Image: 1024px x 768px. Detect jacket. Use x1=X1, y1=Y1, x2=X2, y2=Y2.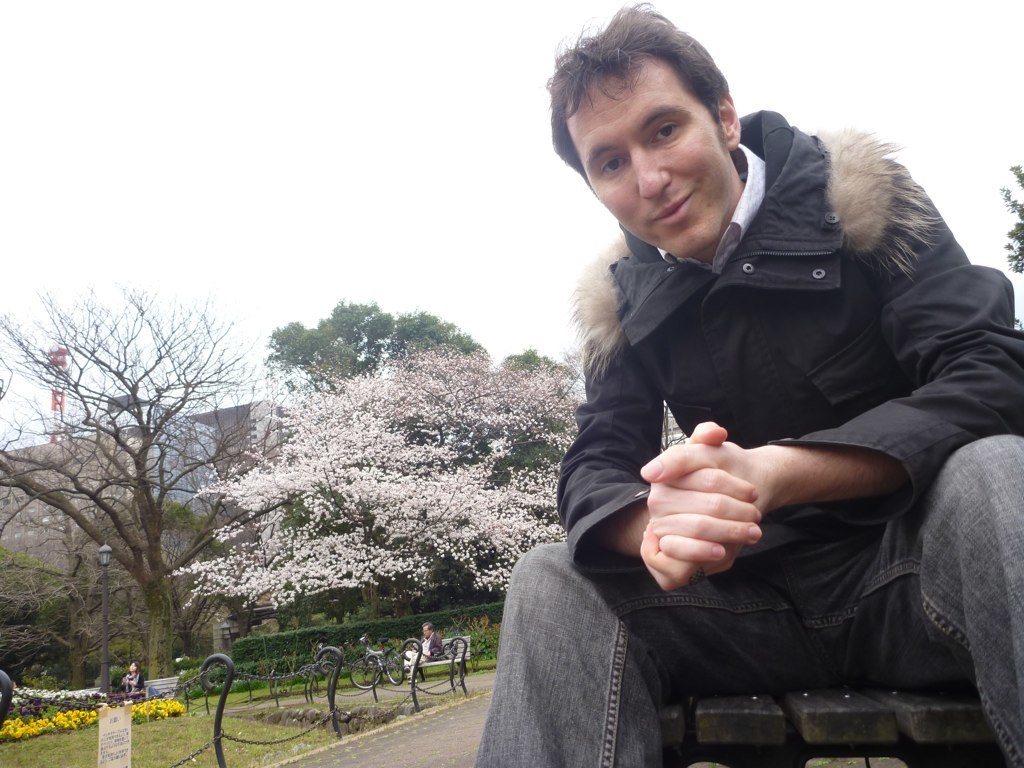
x1=517, y1=113, x2=1016, y2=612.
